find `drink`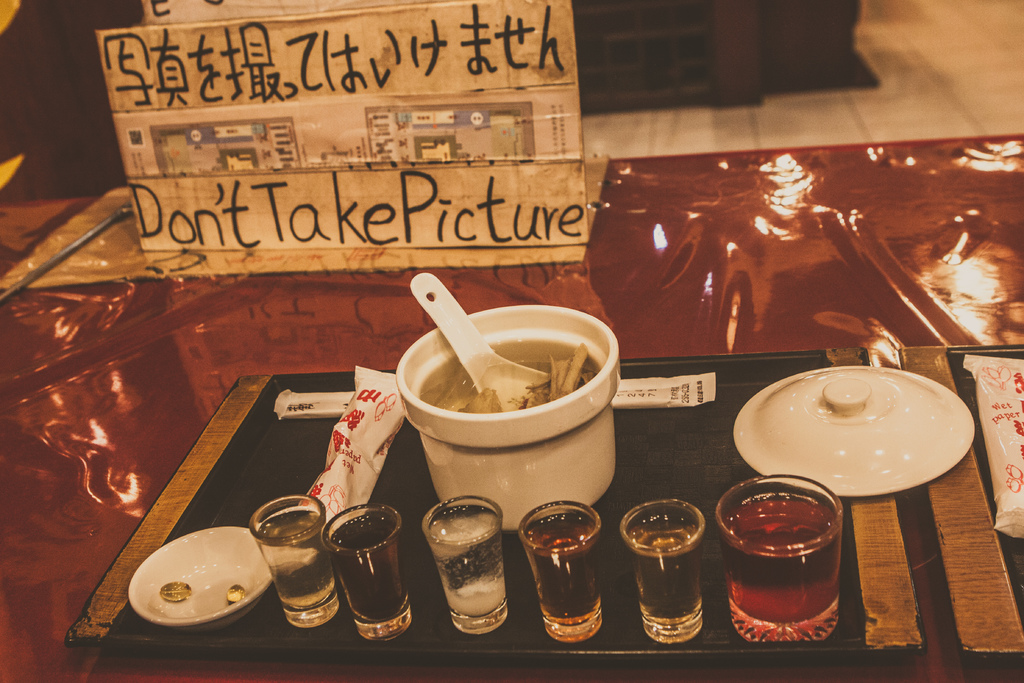
<box>620,501,703,645</box>
